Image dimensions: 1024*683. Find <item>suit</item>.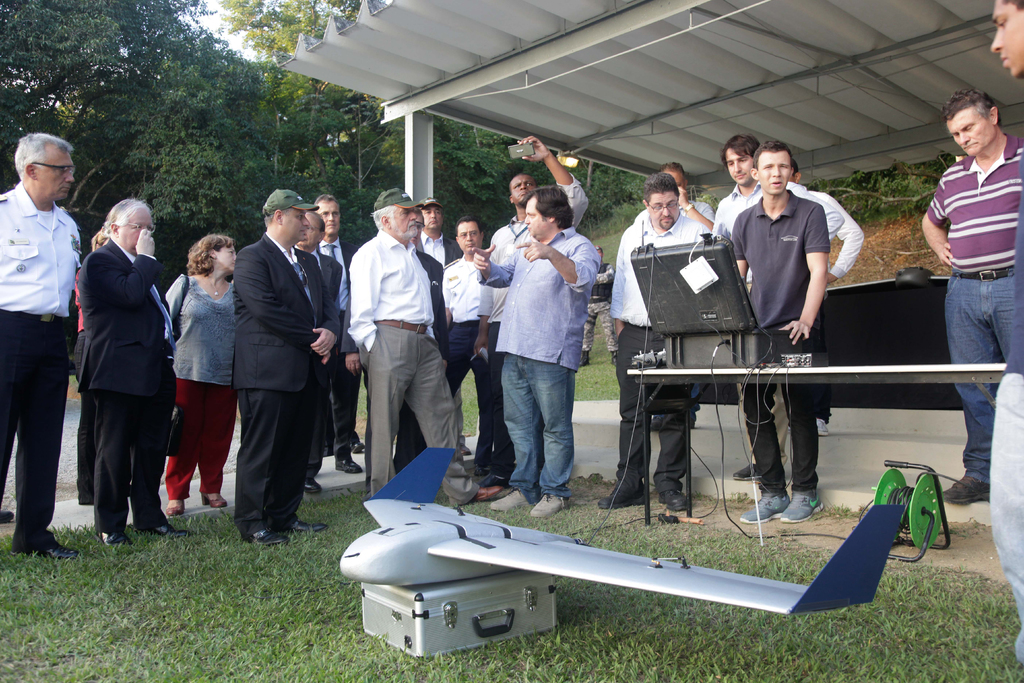
{"x1": 72, "y1": 238, "x2": 178, "y2": 533}.
